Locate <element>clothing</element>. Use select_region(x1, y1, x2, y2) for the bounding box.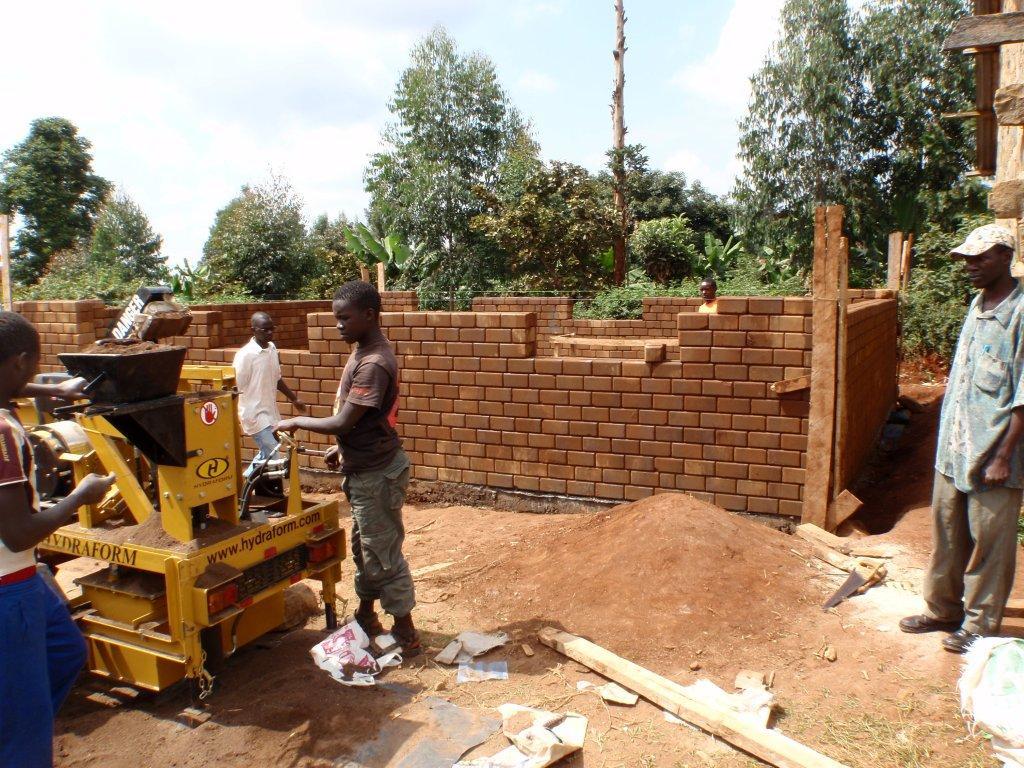
select_region(0, 406, 91, 767).
